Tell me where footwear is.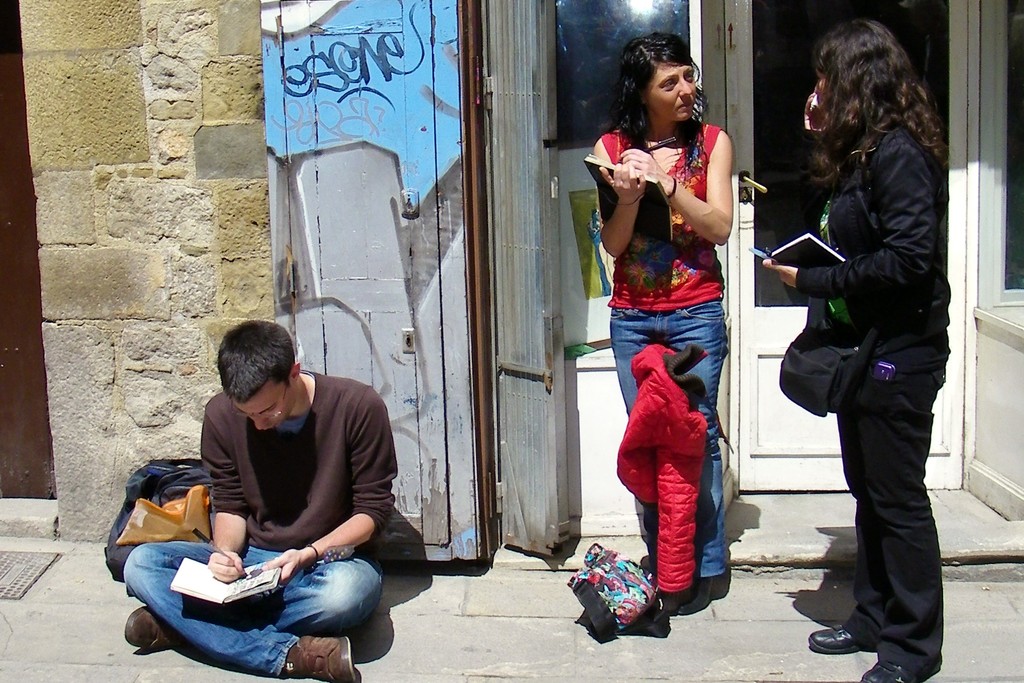
footwear is at [left=701, top=570, right=730, bottom=599].
